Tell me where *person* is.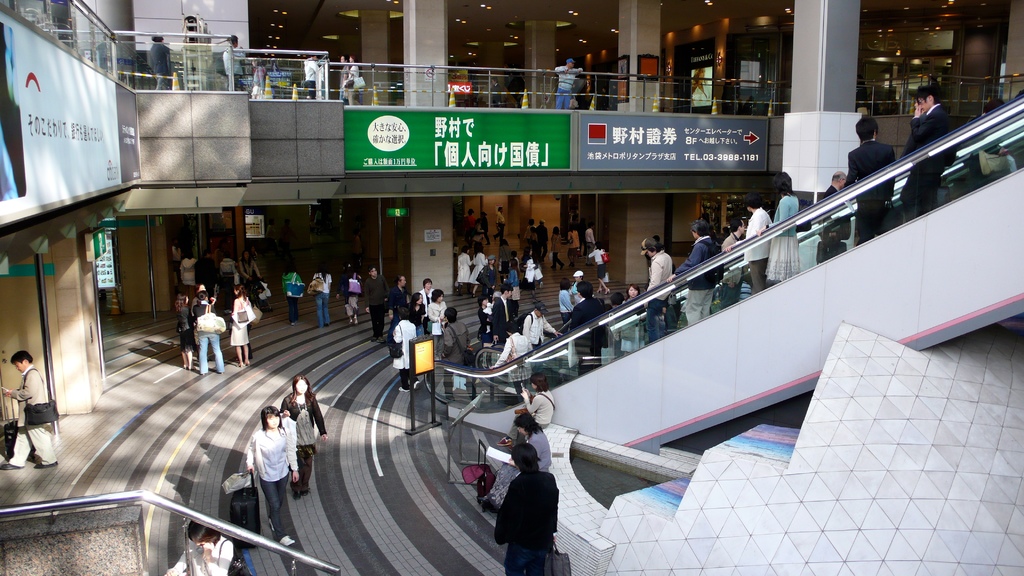
*person* is at <box>486,320,534,400</box>.
